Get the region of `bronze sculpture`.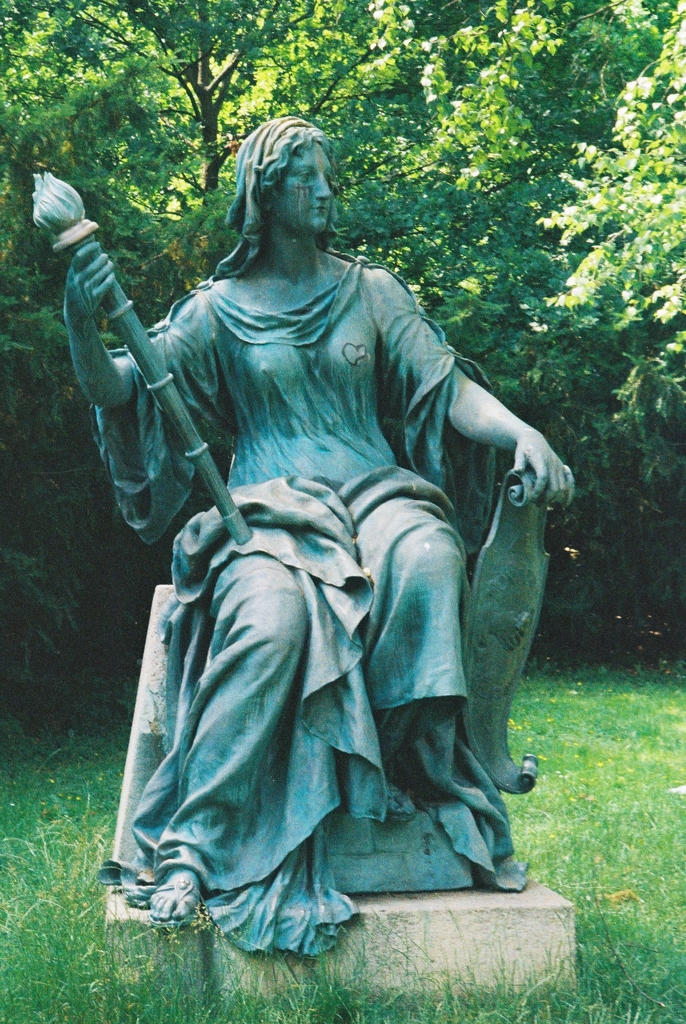
(x1=27, y1=113, x2=576, y2=956).
